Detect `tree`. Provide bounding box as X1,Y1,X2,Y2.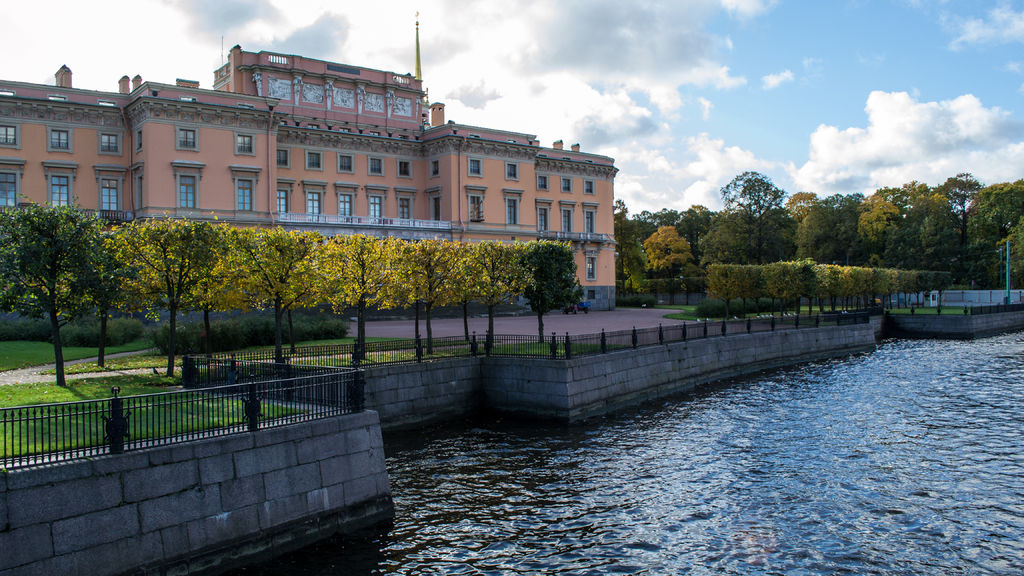
260,225,319,359.
